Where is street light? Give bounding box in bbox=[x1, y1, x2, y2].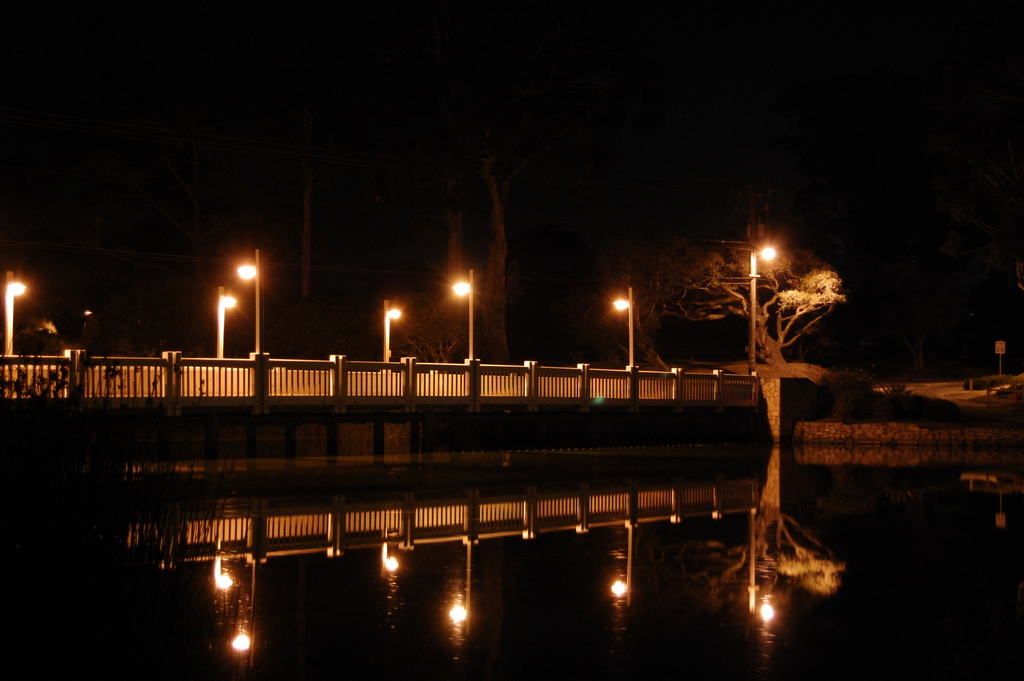
bbox=[453, 269, 479, 365].
